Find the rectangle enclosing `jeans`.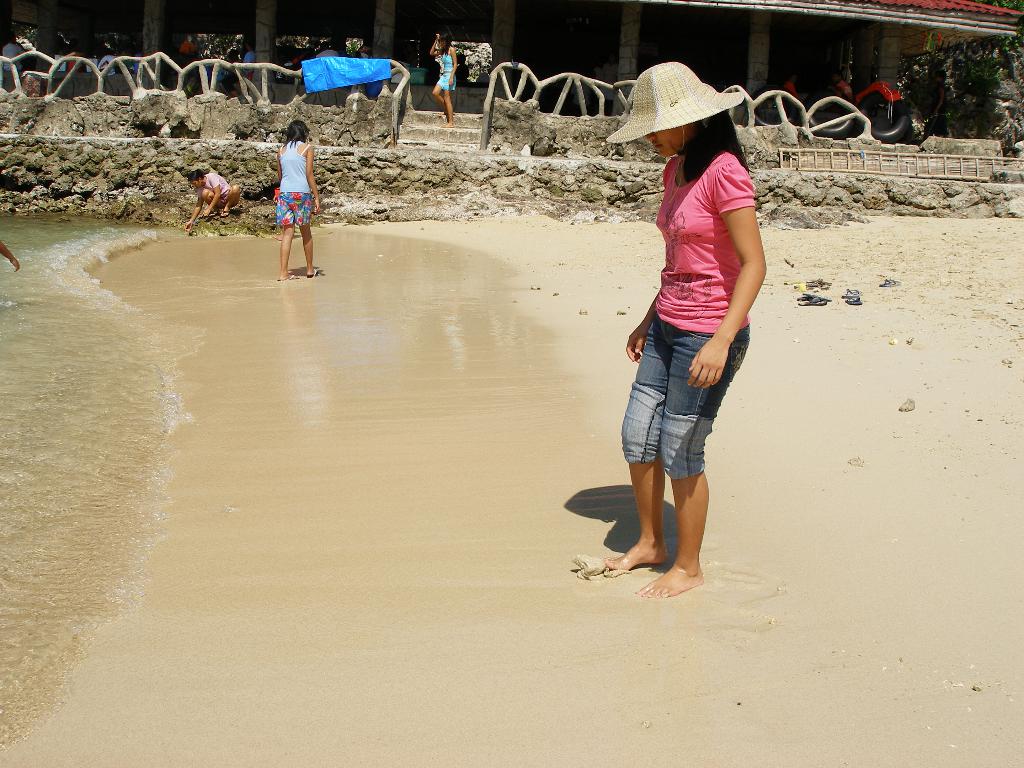
[left=616, top=340, right=755, bottom=522].
